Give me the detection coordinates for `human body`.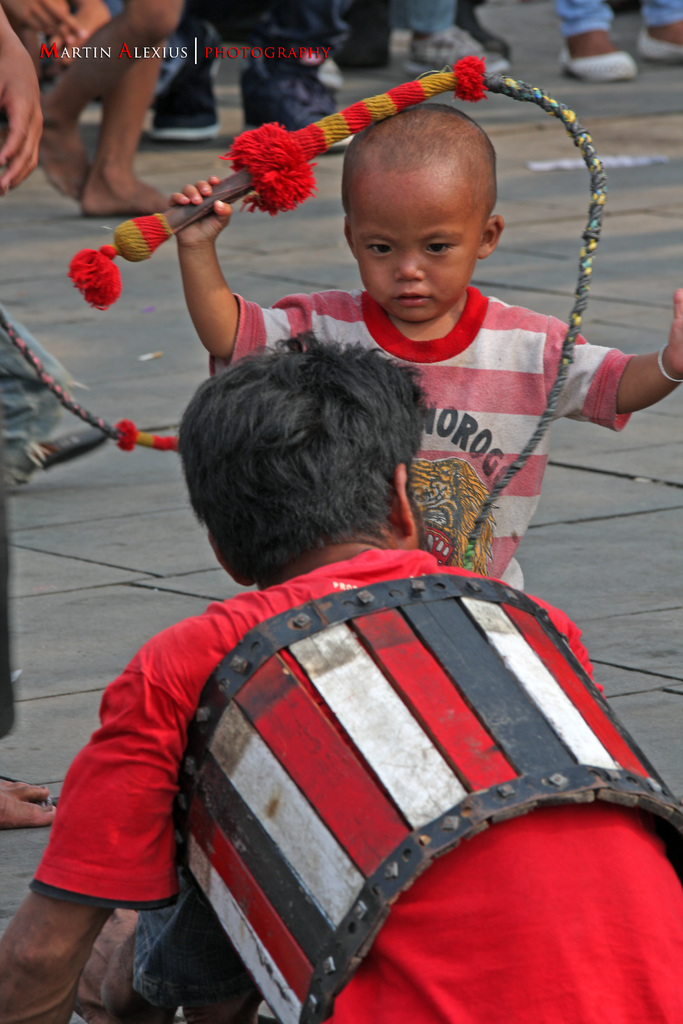
[x1=129, y1=0, x2=356, y2=164].
